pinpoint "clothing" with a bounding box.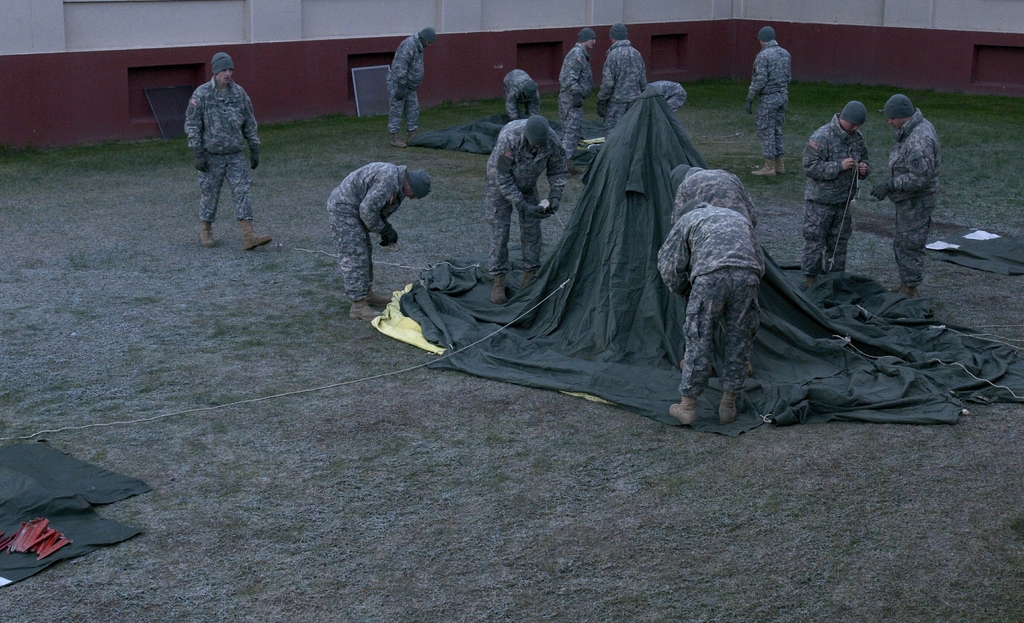
{"left": 744, "top": 38, "right": 798, "bottom": 163}.
